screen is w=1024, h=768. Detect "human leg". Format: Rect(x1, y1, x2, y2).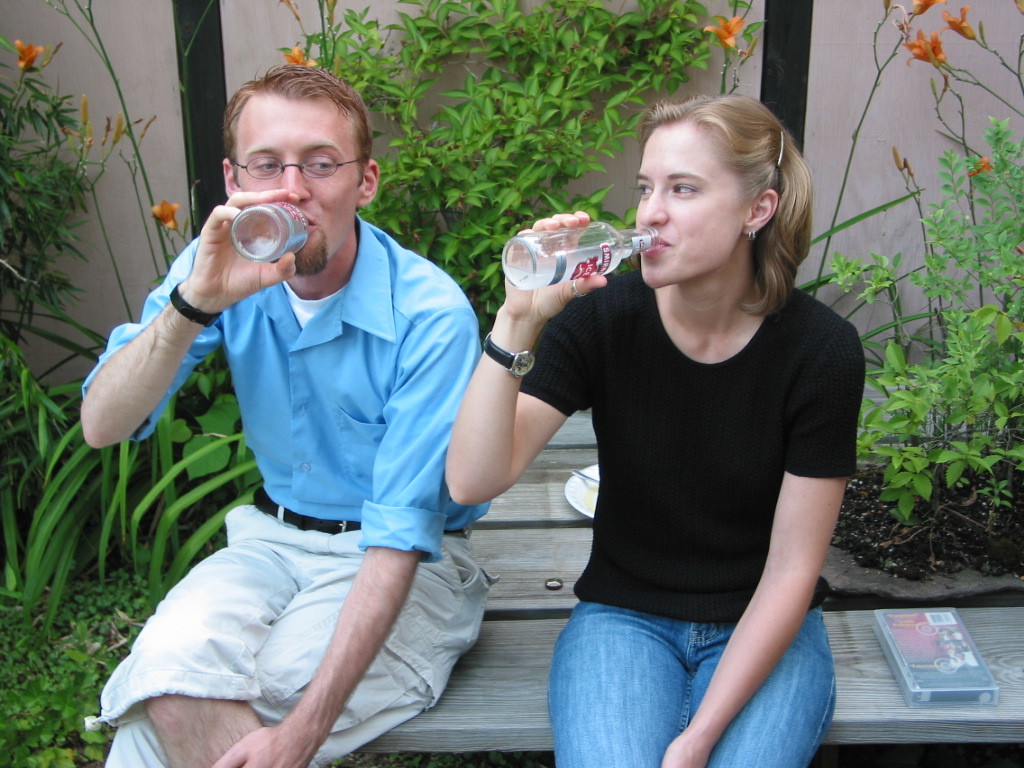
Rect(549, 614, 840, 767).
